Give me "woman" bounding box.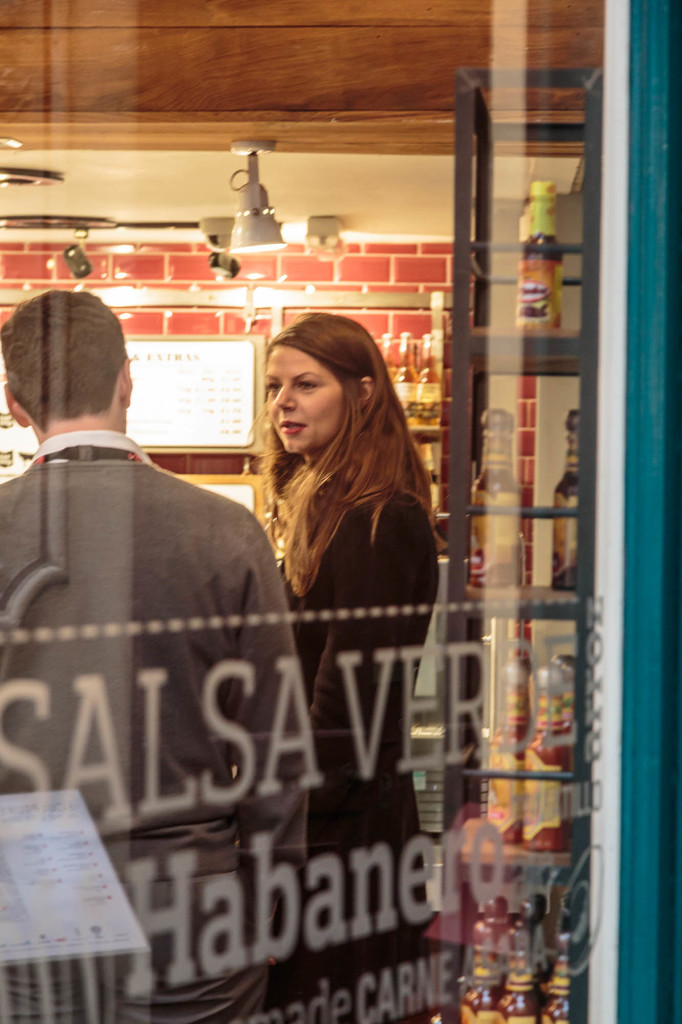
222 335 452 856.
